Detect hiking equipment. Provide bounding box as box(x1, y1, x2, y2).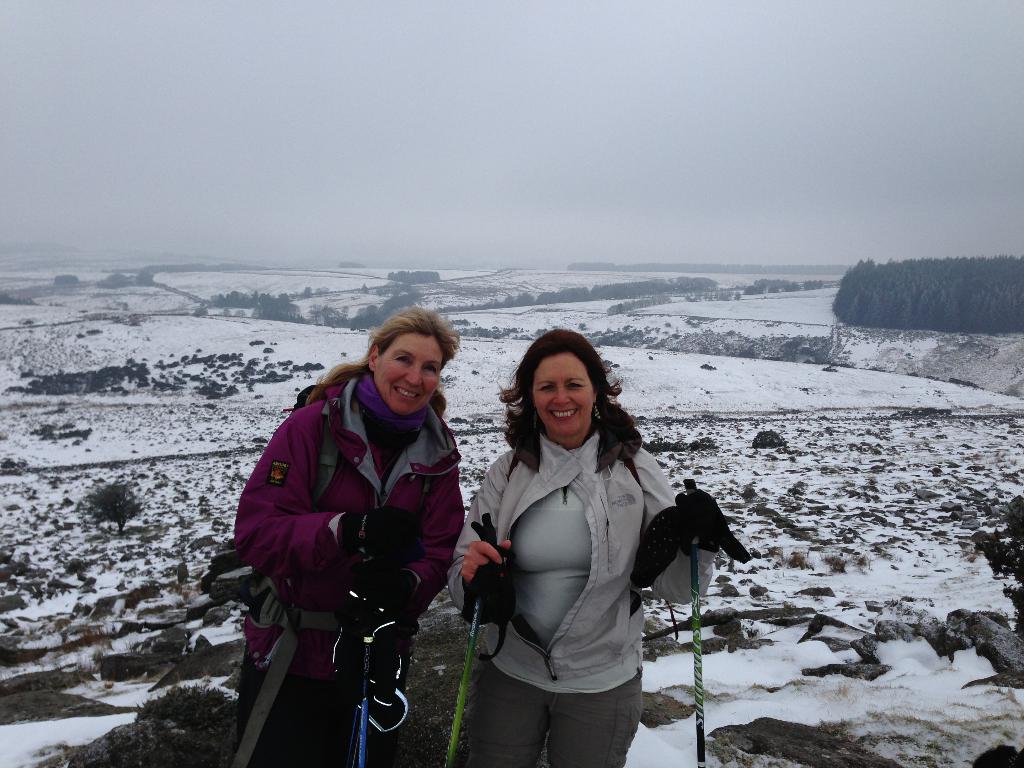
box(667, 494, 738, 556).
